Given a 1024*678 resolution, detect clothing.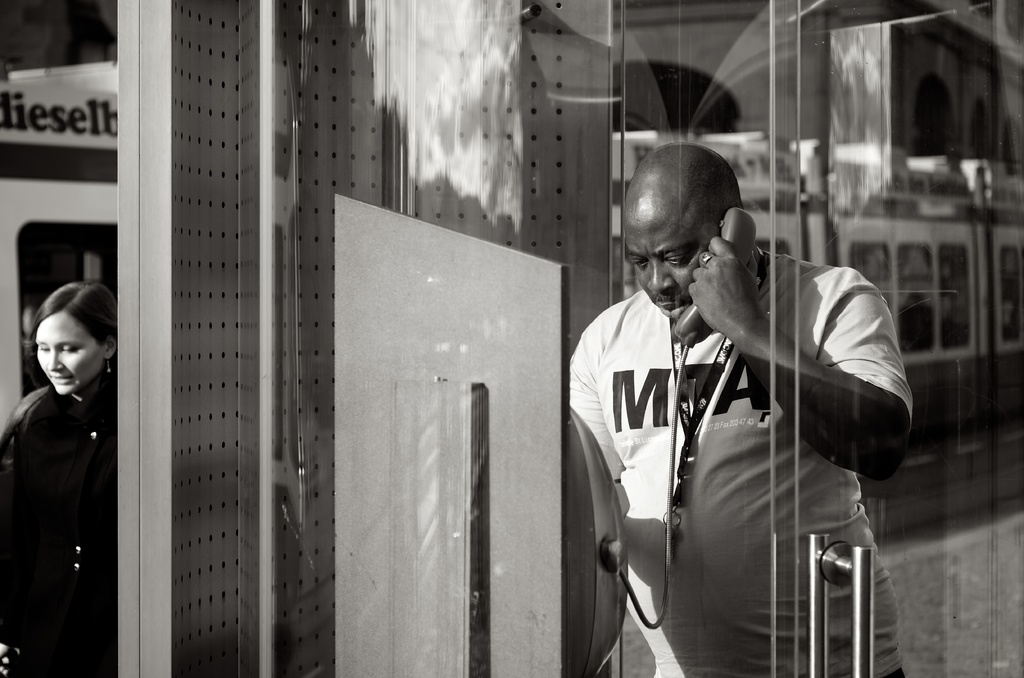
select_region(572, 249, 915, 677).
